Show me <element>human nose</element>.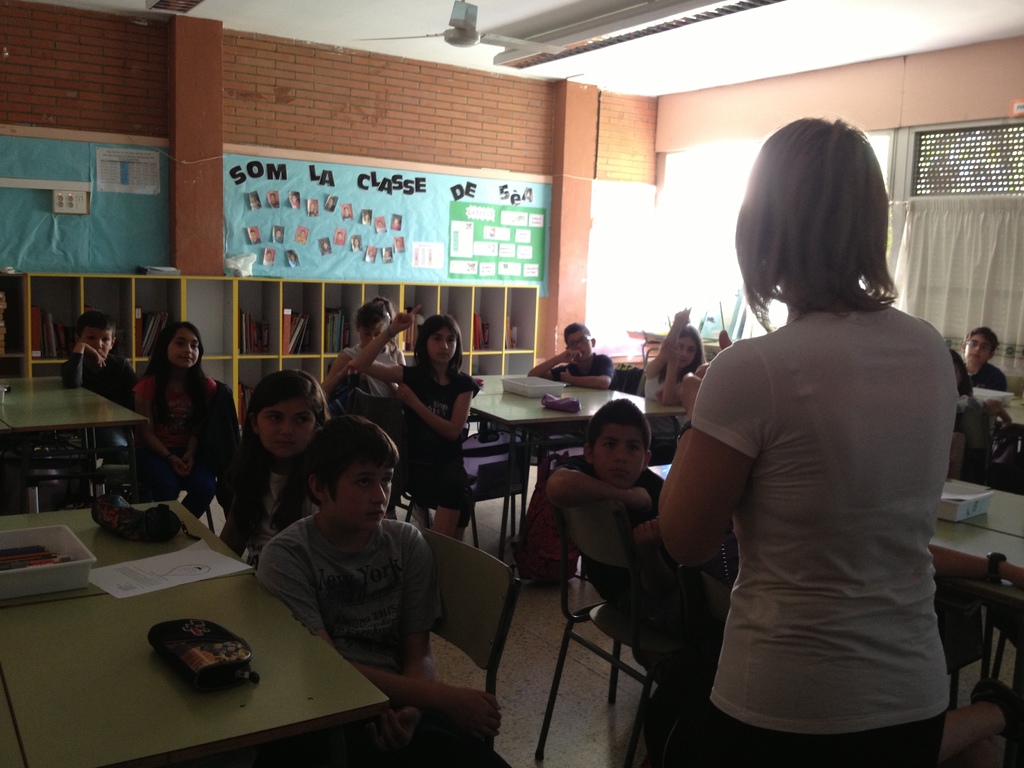
<element>human nose</element> is here: detection(278, 426, 291, 440).
